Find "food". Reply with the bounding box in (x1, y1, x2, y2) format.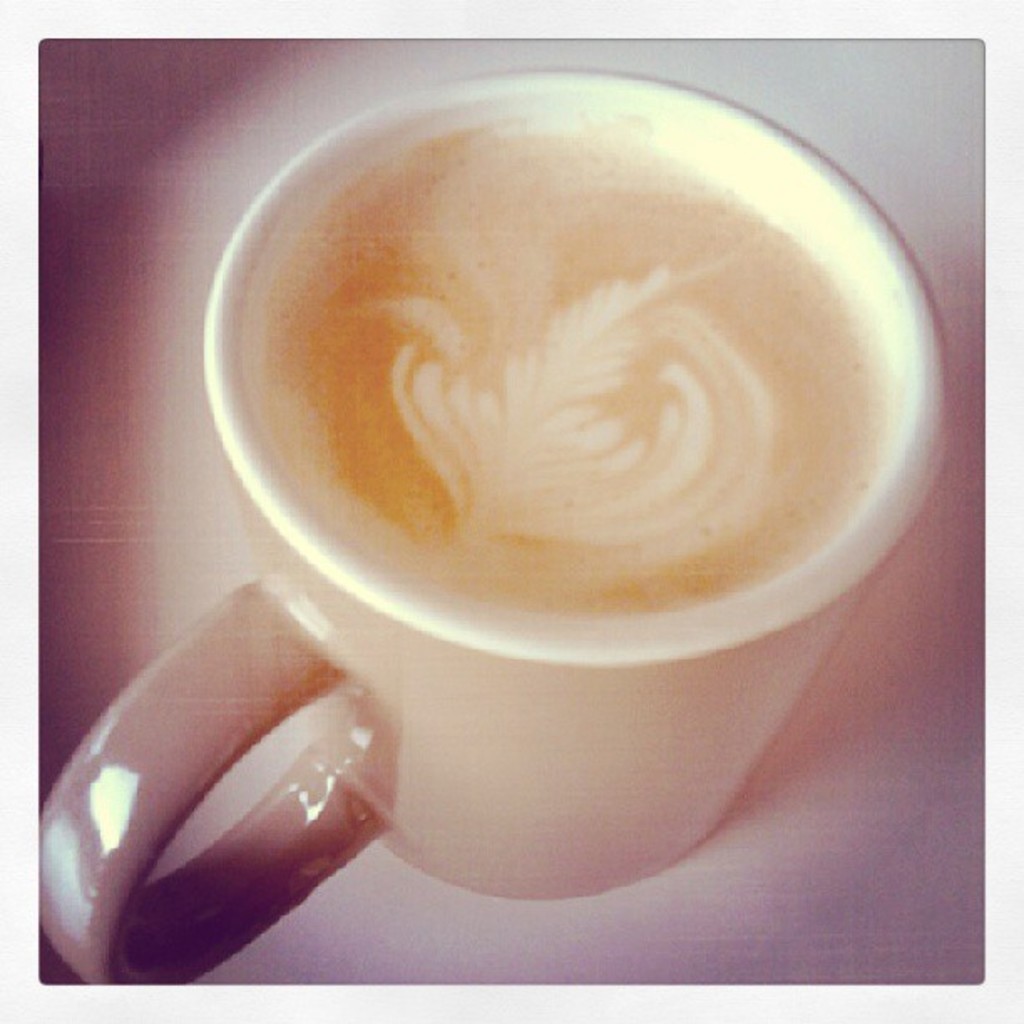
(236, 85, 955, 676).
